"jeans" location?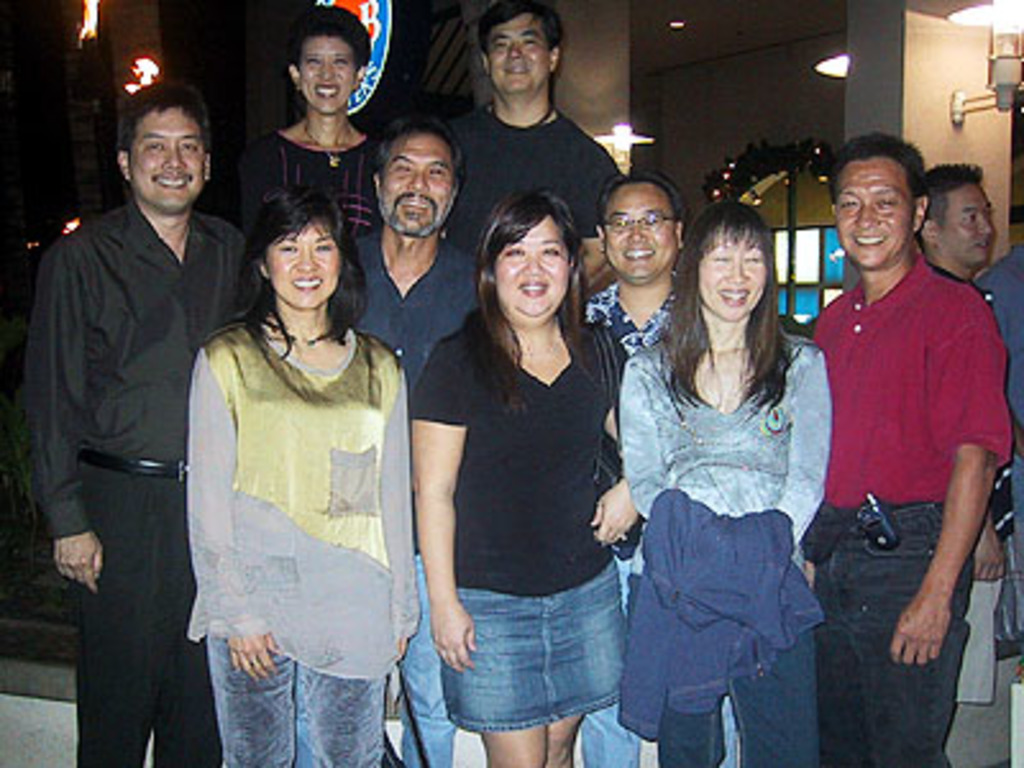
<box>668,630,814,765</box>
